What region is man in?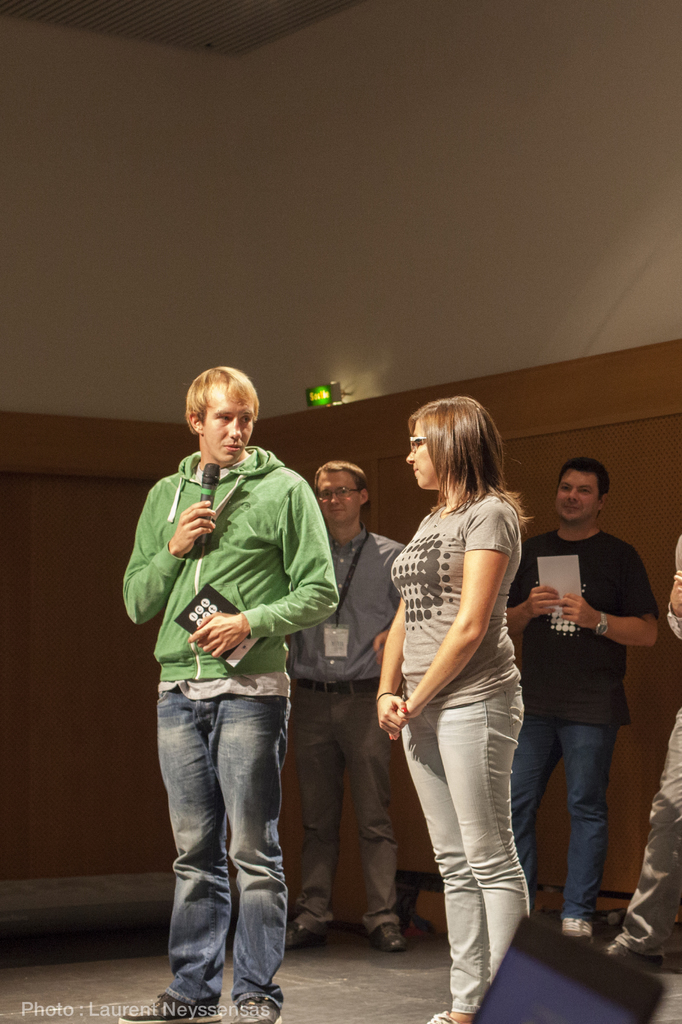
(130, 410, 335, 1000).
